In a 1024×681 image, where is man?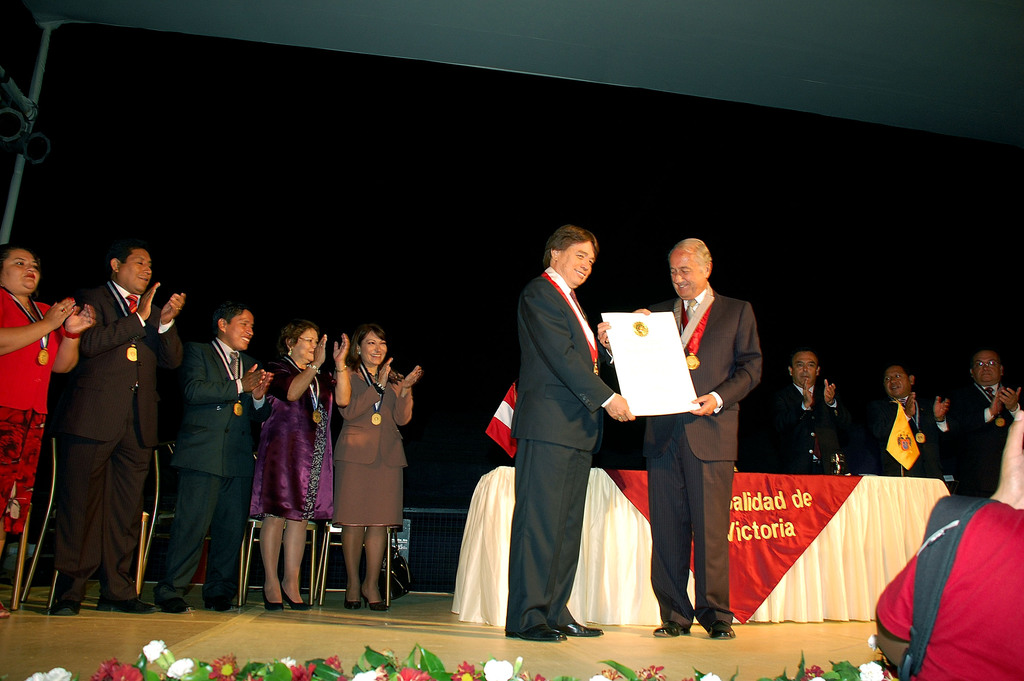
<region>771, 350, 842, 480</region>.
